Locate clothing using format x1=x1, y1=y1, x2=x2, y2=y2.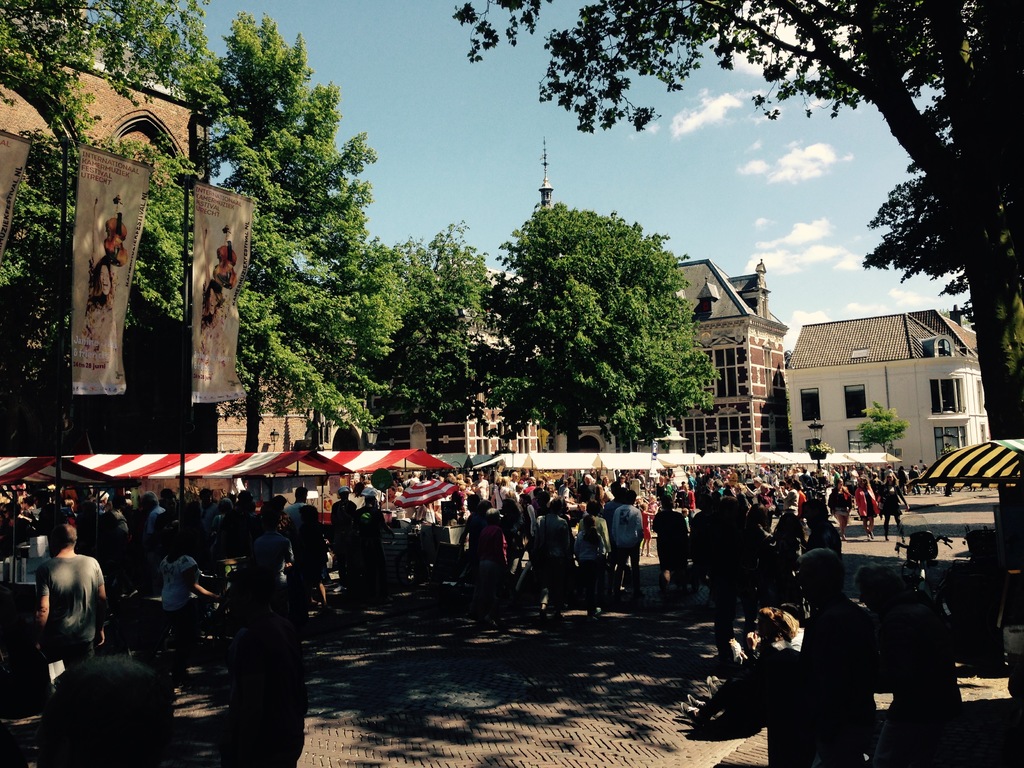
x1=832, y1=479, x2=860, y2=512.
